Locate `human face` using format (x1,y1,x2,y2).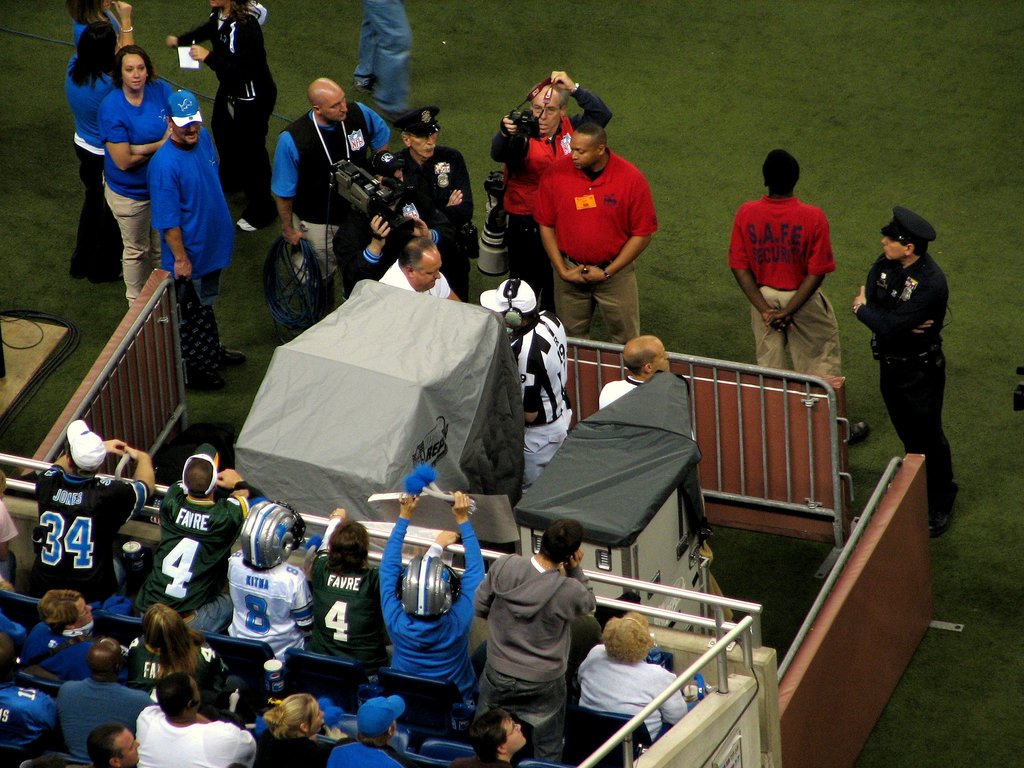
(529,84,564,137).
